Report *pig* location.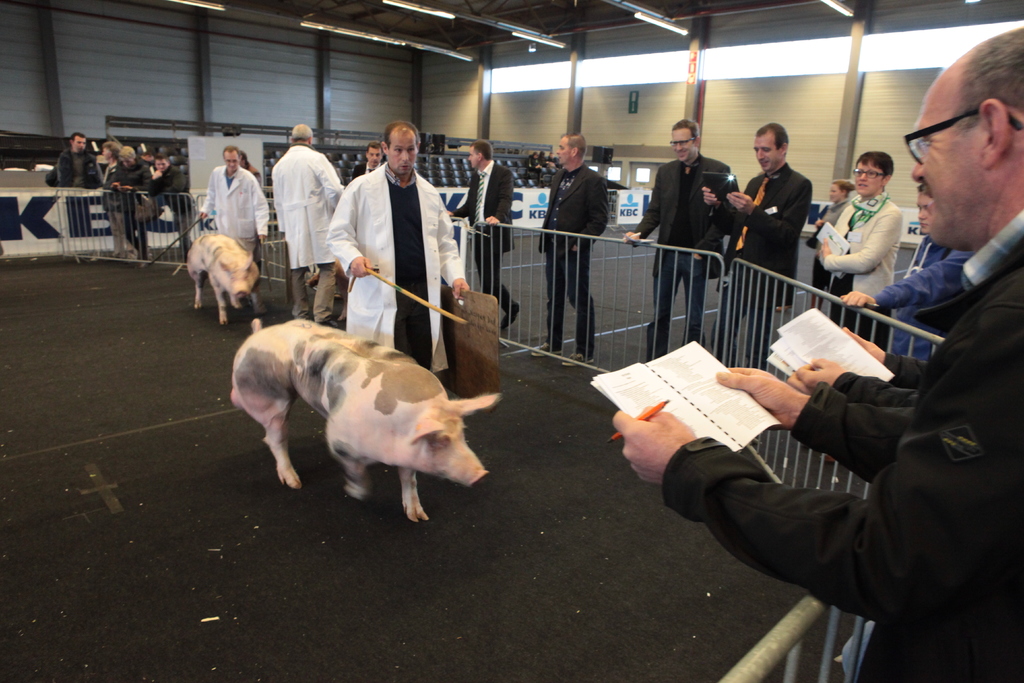
Report: {"x1": 188, "y1": 233, "x2": 262, "y2": 331}.
